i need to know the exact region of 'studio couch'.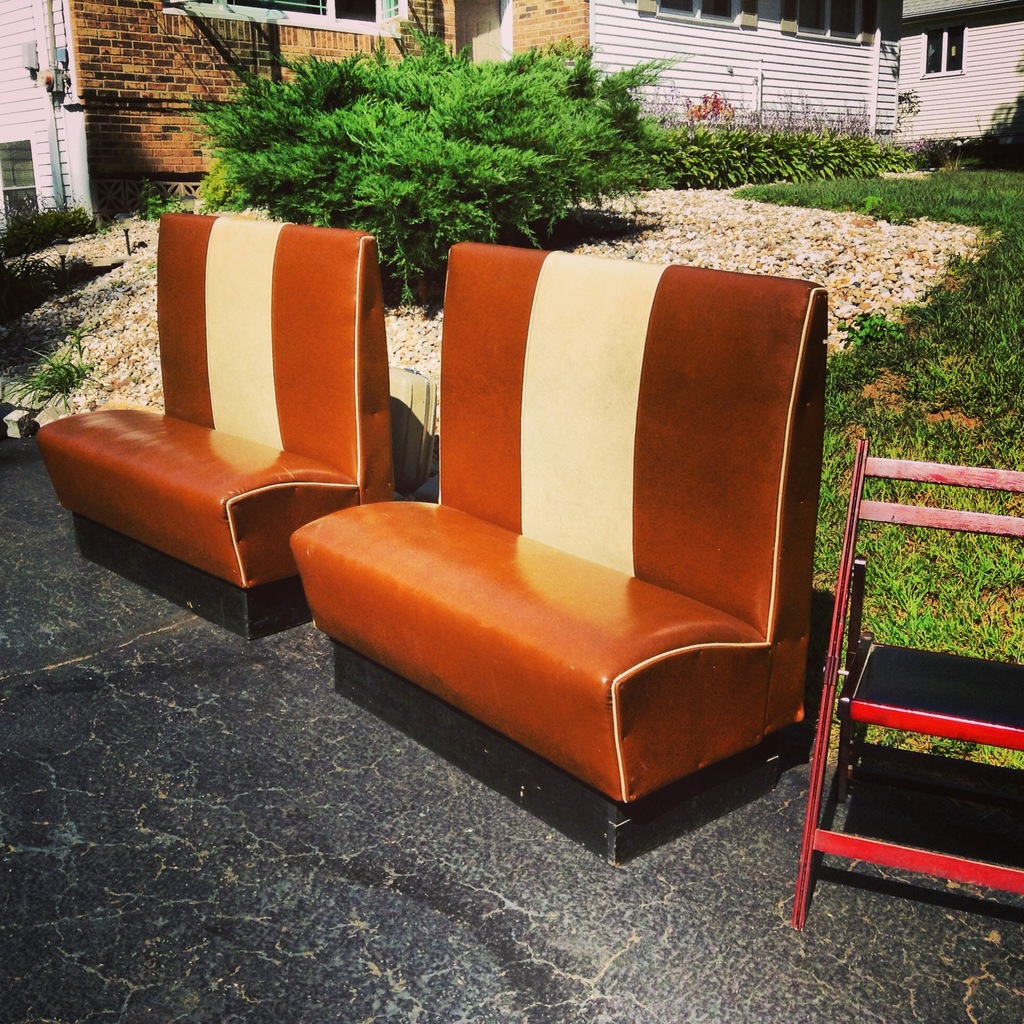
Region: (29, 213, 396, 640).
